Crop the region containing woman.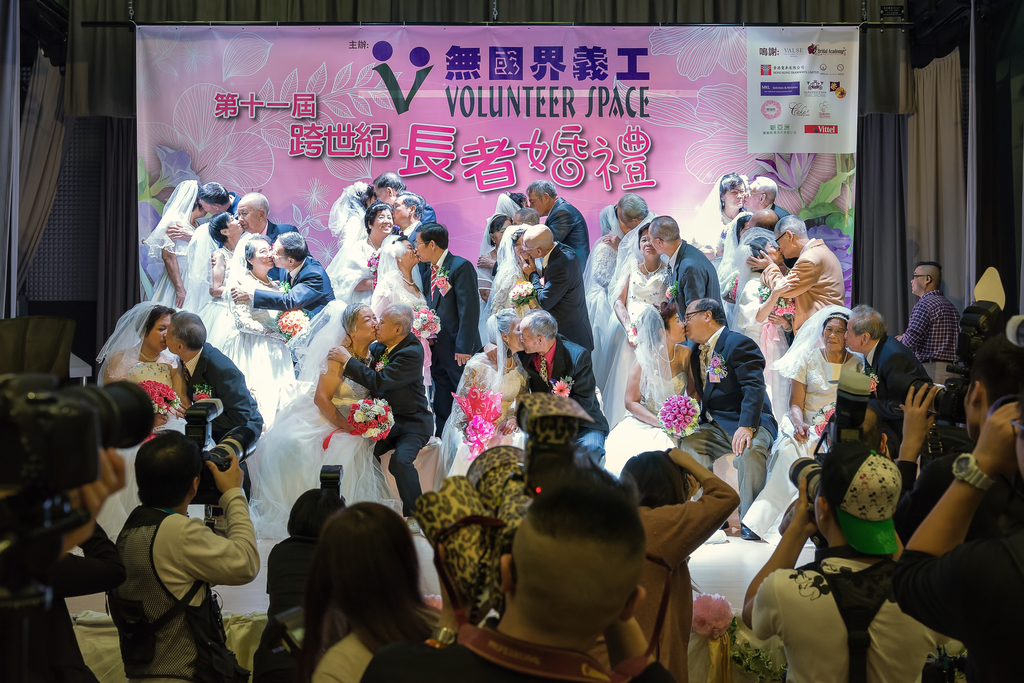
Crop region: 214, 236, 294, 422.
